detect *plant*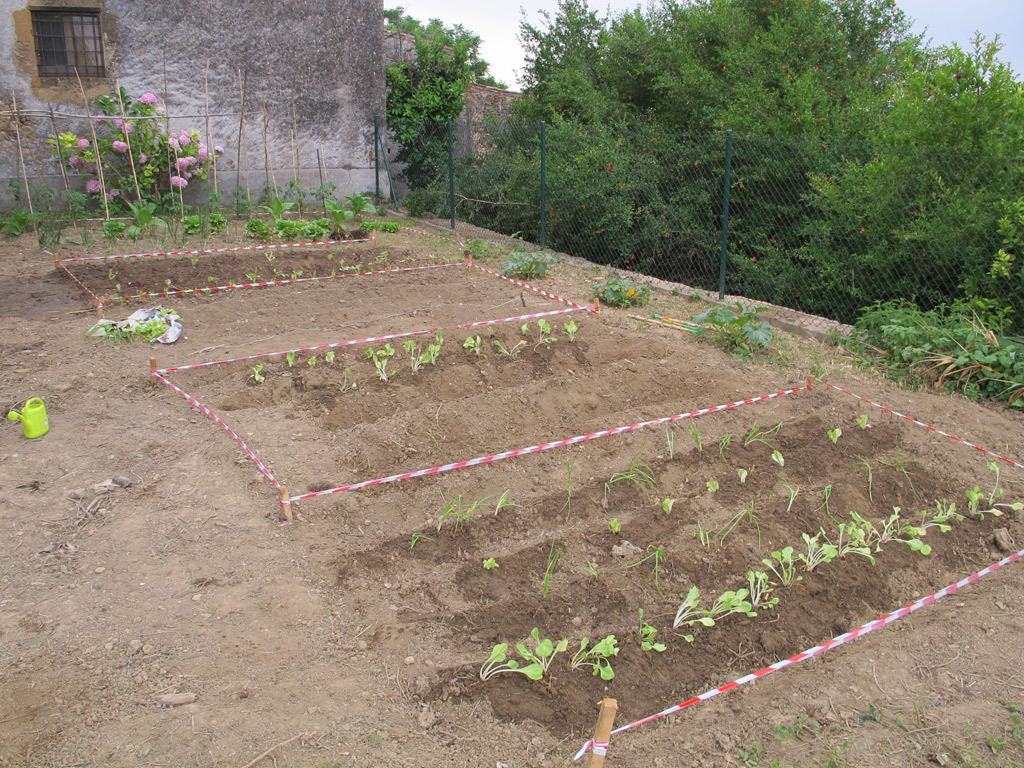
(432, 327, 446, 346)
